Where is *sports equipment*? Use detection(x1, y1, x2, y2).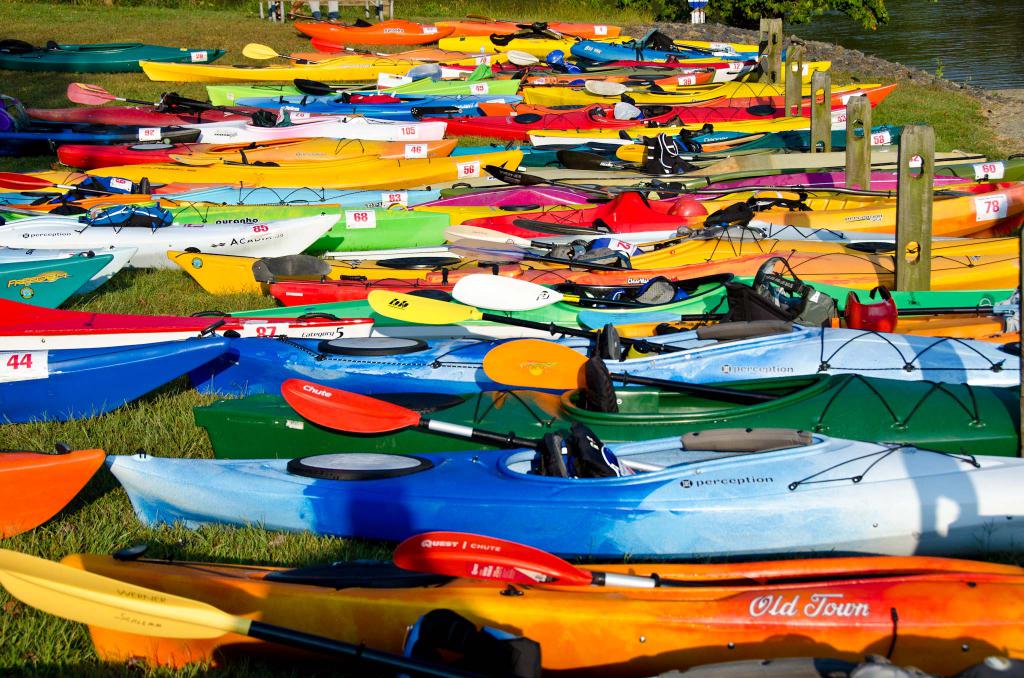
detection(68, 85, 175, 107).
